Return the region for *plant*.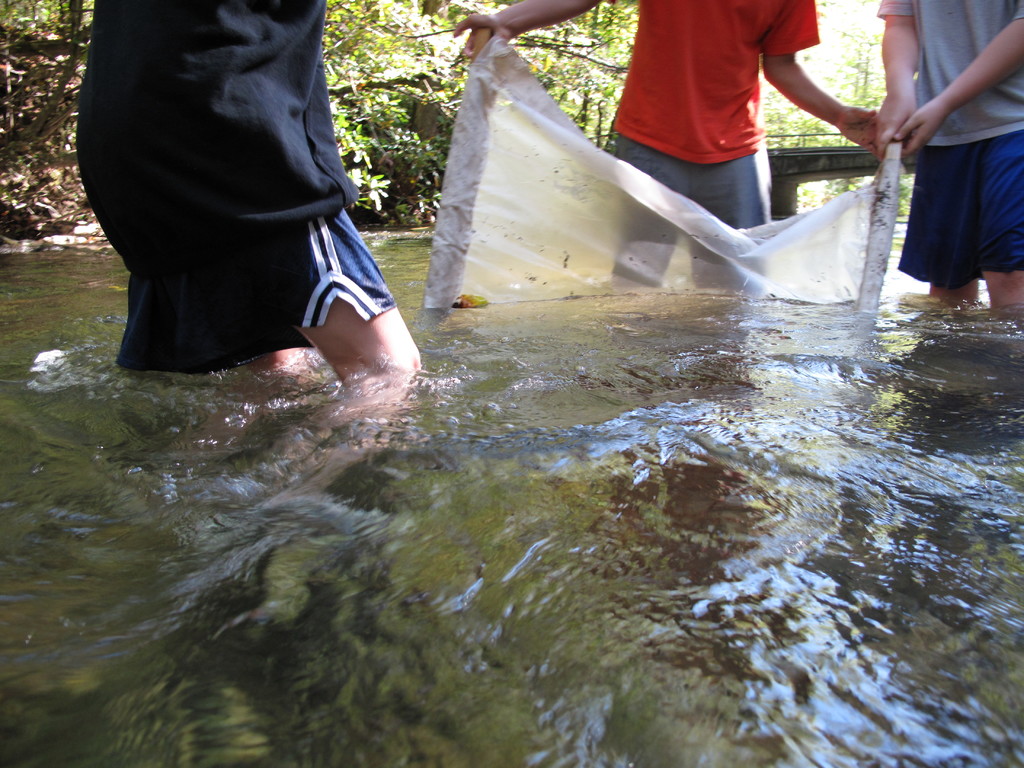
{"left": 0, "top": 0, "right": 714, "bottom": 232}.
